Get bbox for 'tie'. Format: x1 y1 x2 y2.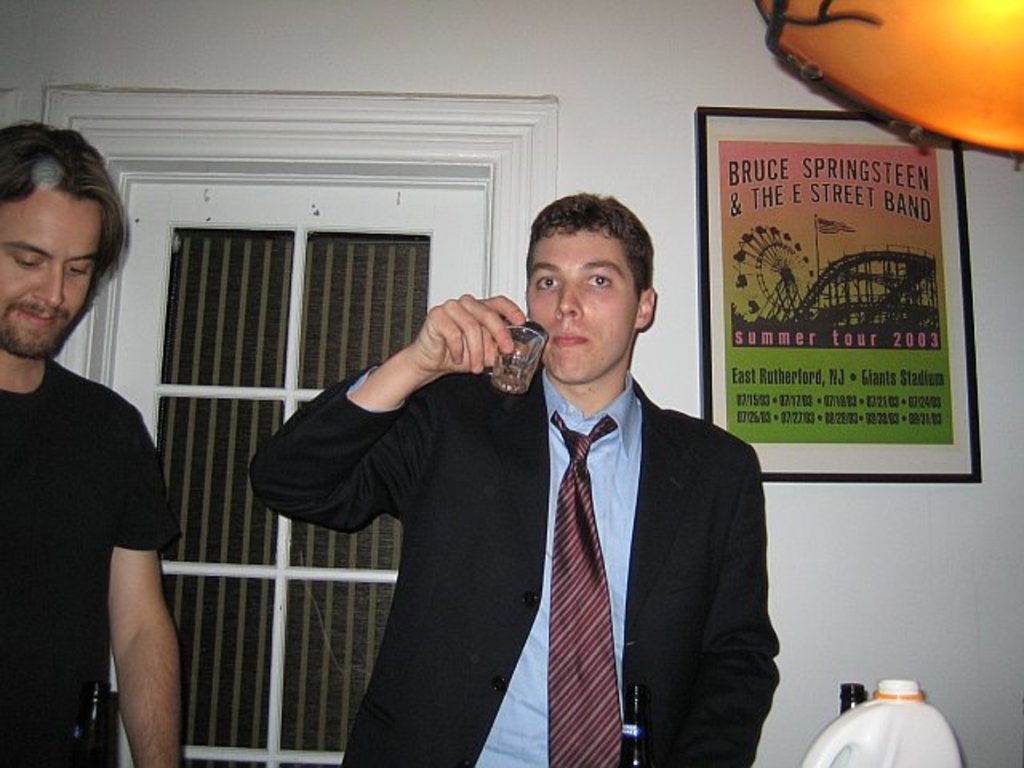
549 406 618 766.
